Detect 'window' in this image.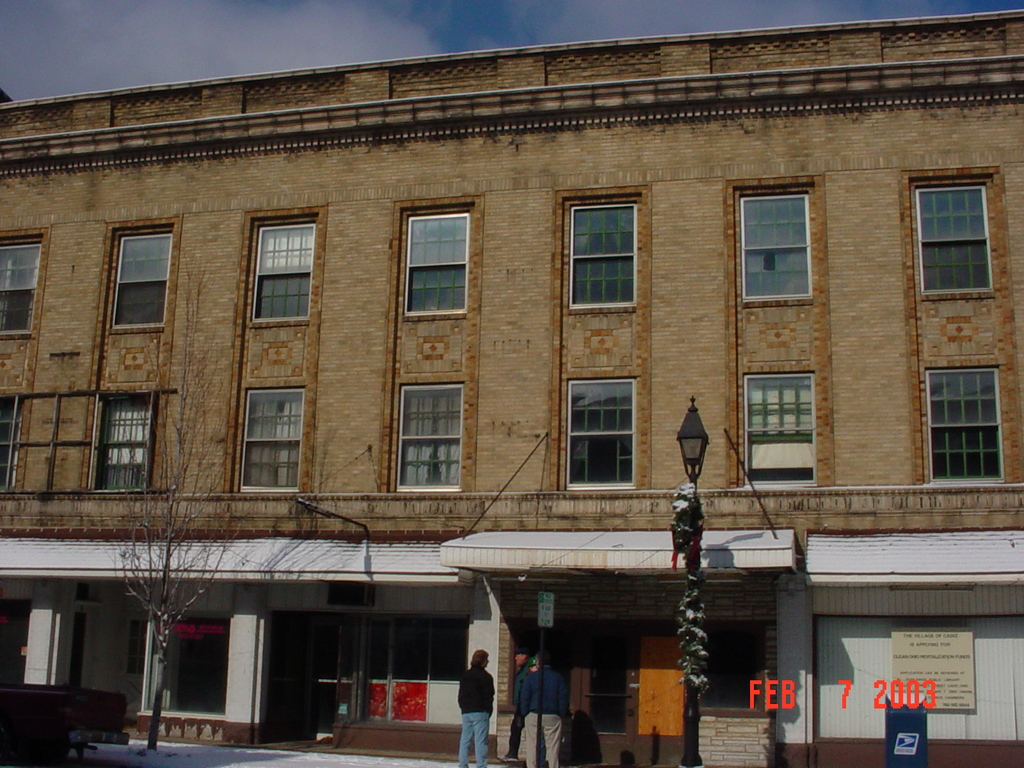
Detection: bbox=[559, 184, 649, 312].
